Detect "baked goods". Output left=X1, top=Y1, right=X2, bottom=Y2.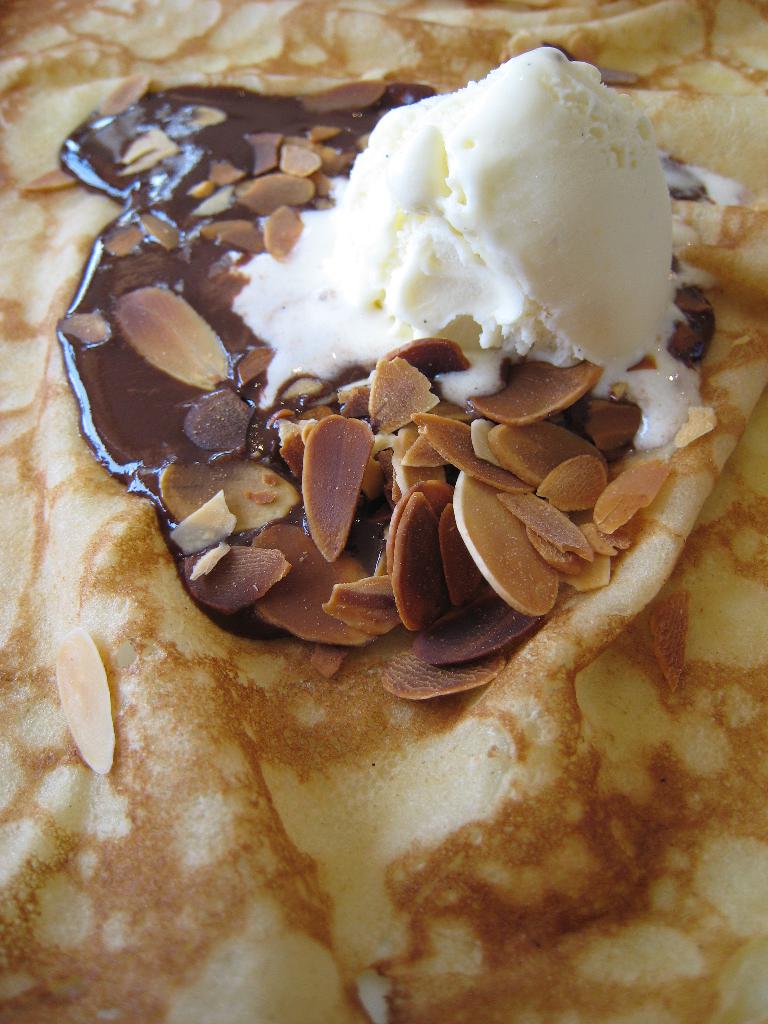
left=0, top=0, right=767, bottom=1023.
